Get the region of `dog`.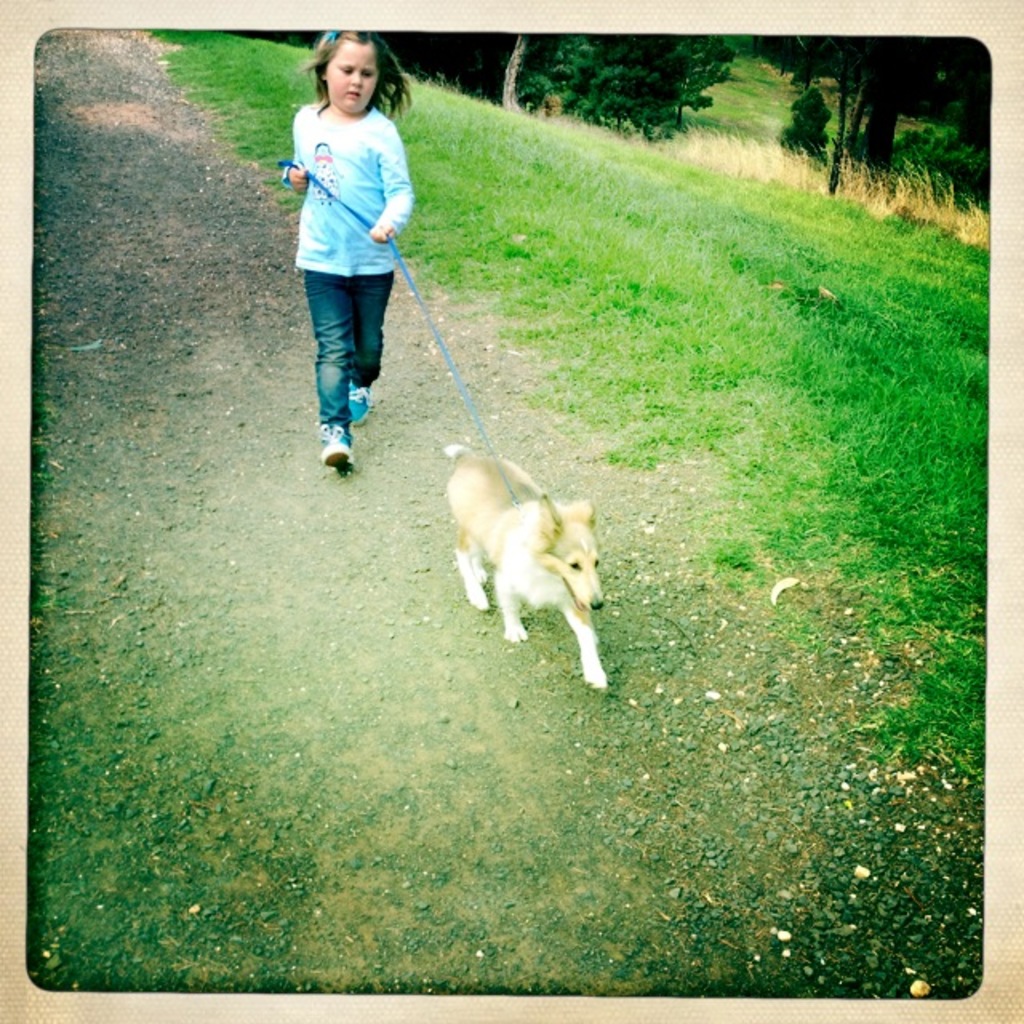
[left=440, top=438, right=613, bottom=686].
